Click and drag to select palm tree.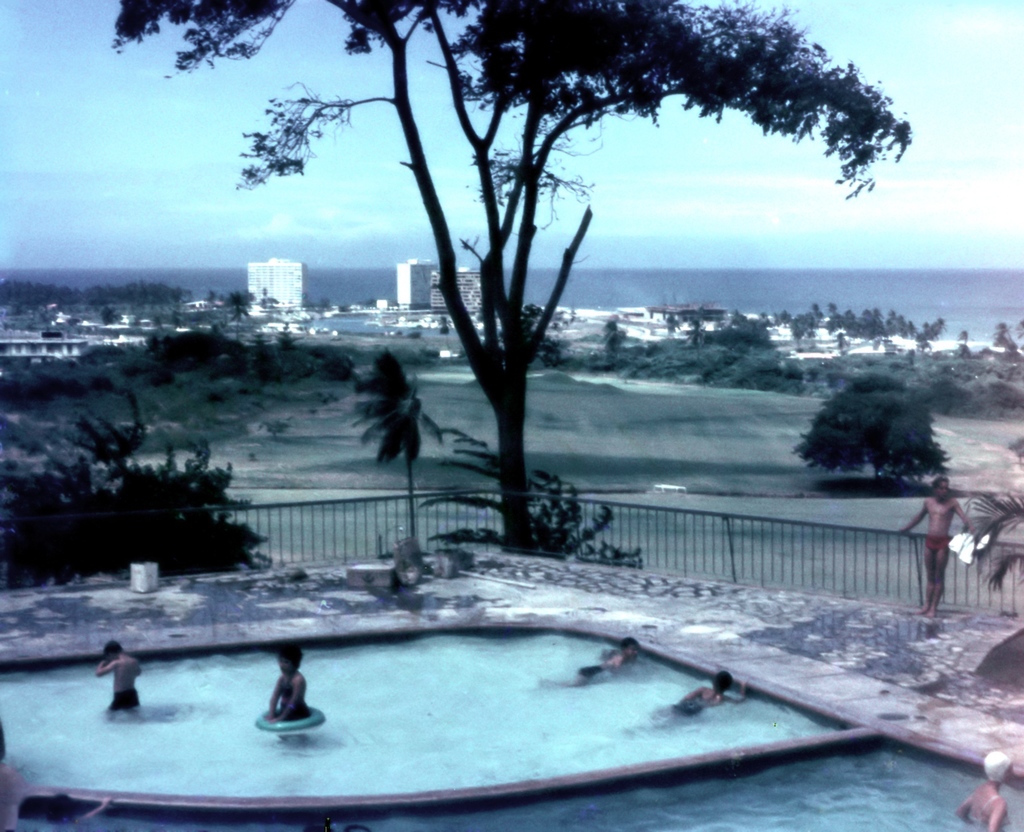
Selection: <bbox>654, 298, 841, 359</bbox>.
